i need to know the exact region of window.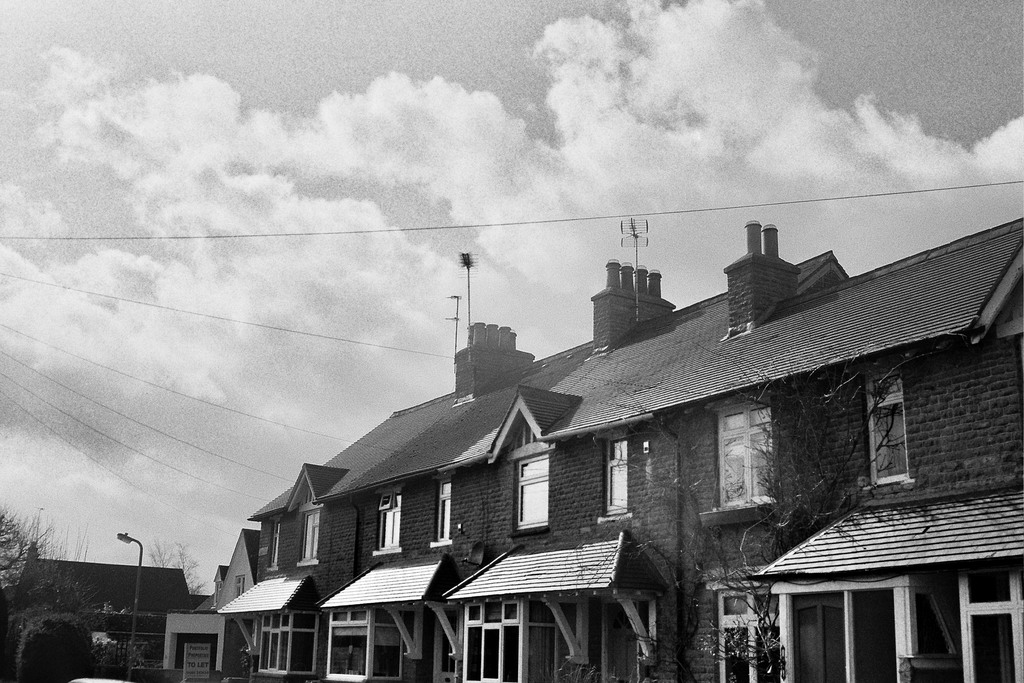
Region: [left=375, top=488, right=408, bottom=562].
